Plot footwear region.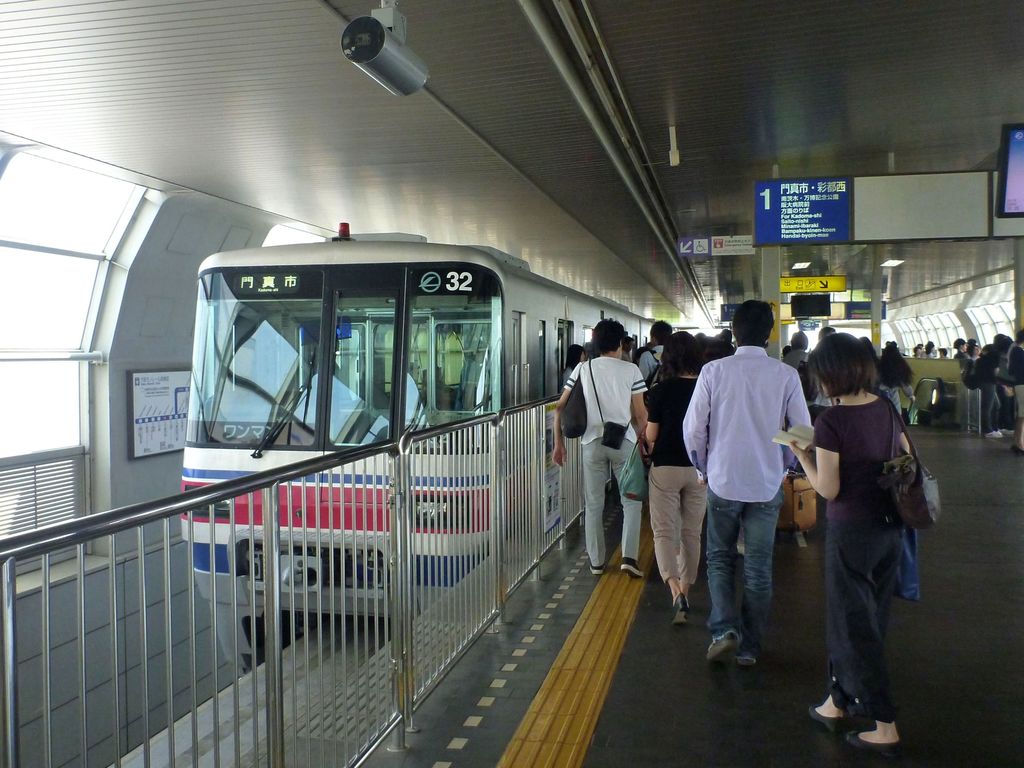
Plotted at select_region(839, 725, 912, 755).
